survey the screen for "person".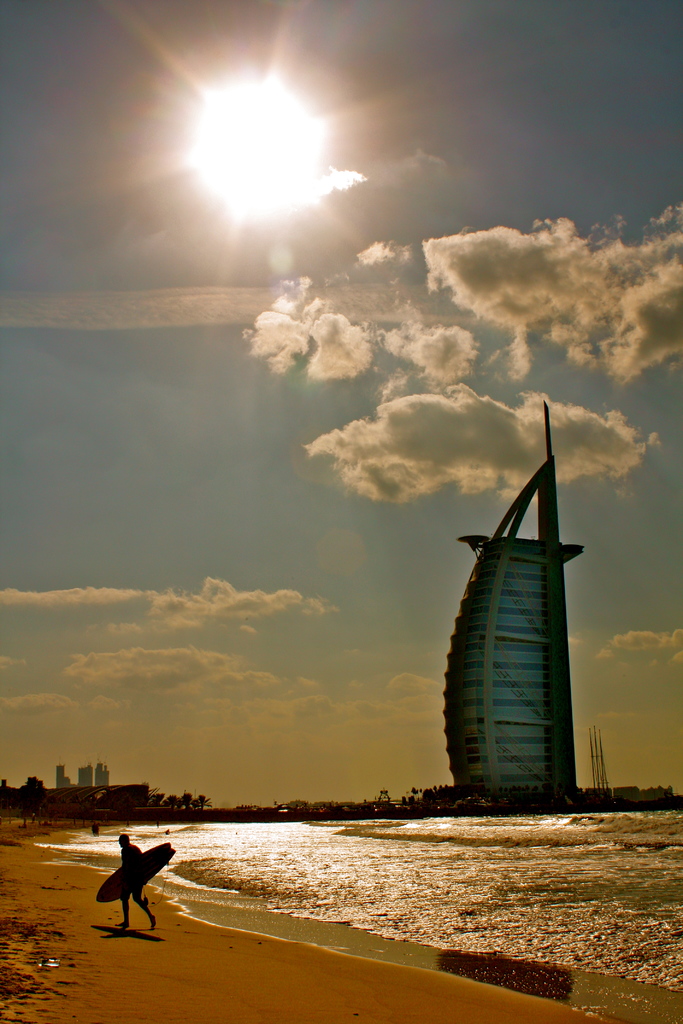
Survey found: (106, 836, 174, 938).
